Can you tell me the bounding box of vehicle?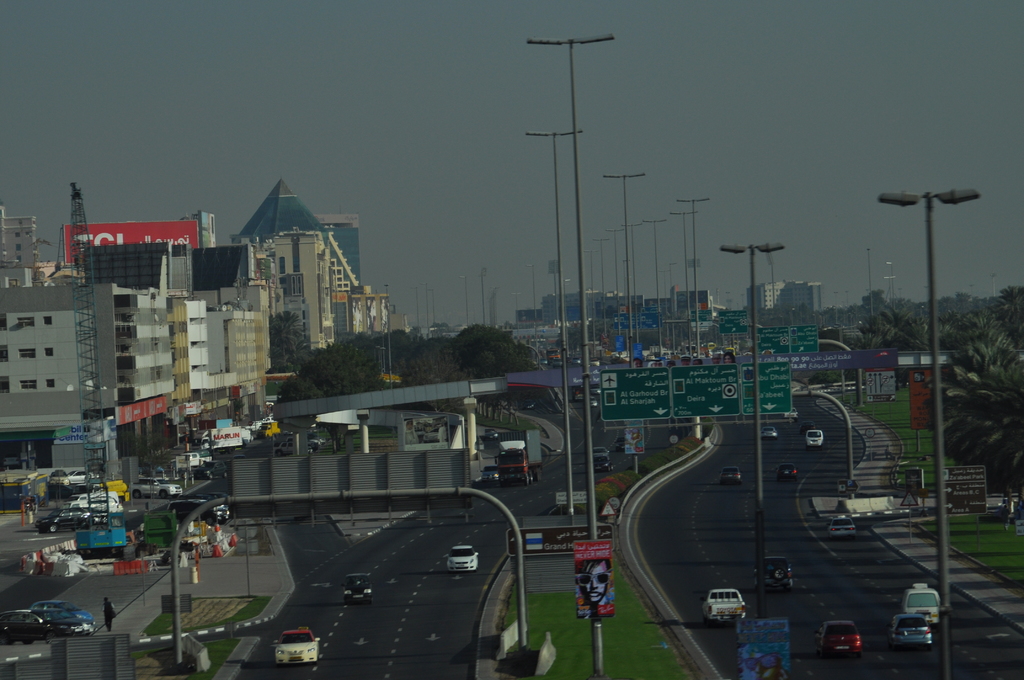
bbox(586, 399, 598, 411).
